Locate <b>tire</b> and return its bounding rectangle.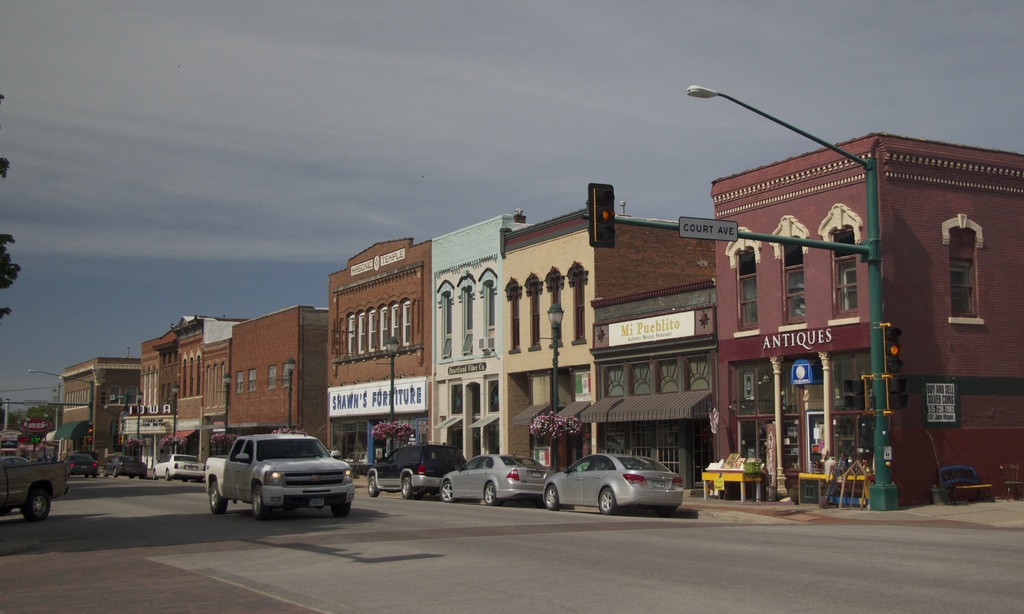
x1=200 y1=479 x2=205 y2=485.
